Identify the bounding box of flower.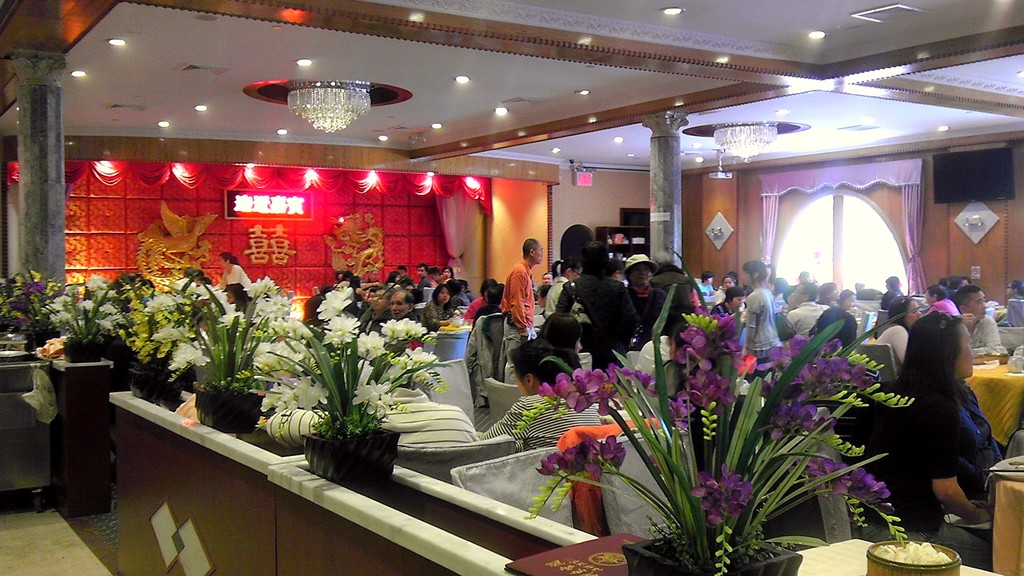
803 452 895 507.
